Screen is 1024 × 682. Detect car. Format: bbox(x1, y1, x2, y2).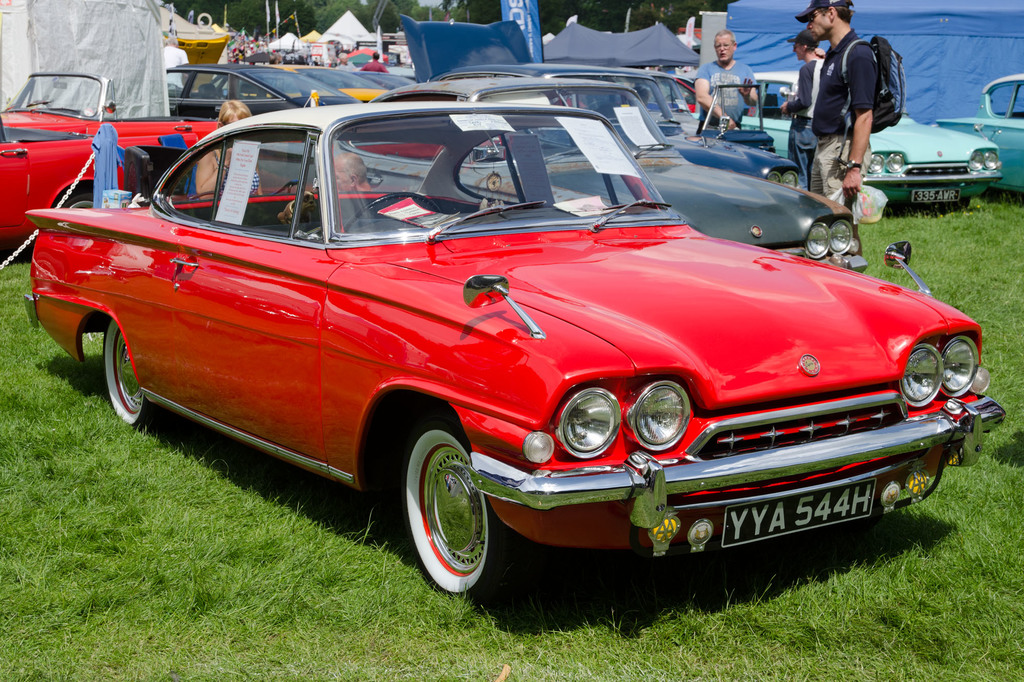
bbox(0, 66, 231, 253).
